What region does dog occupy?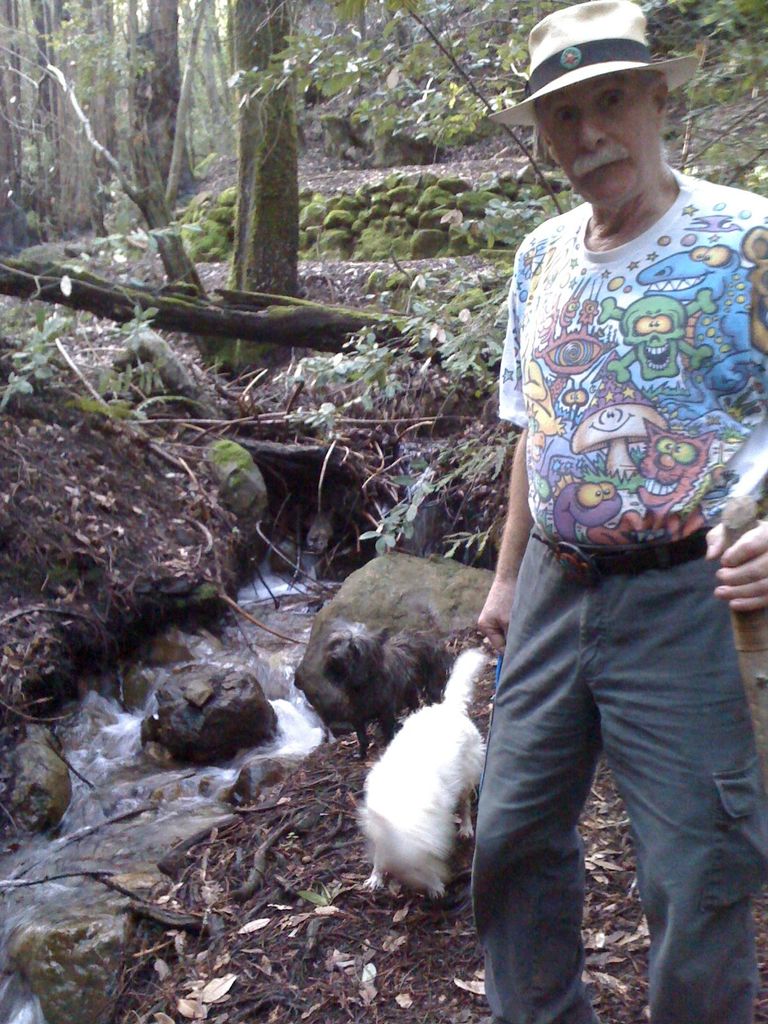
(x1=350, y1=650, x2=486, y2=905).
